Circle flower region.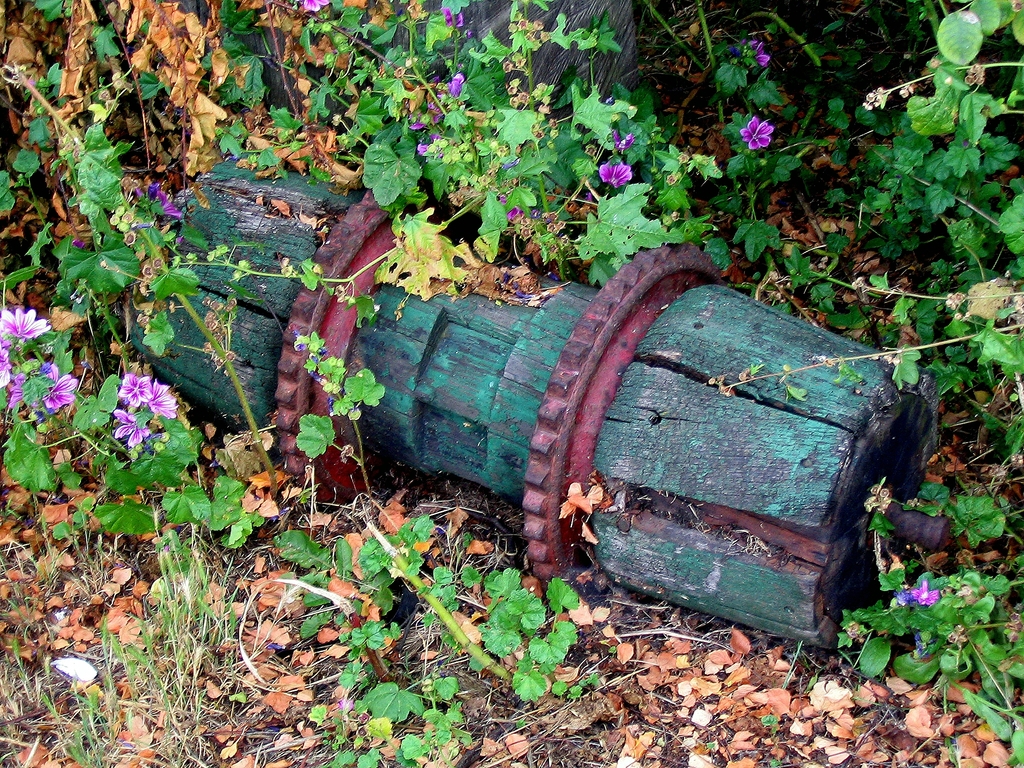
Region: rect(506, 202, 526, 214).
